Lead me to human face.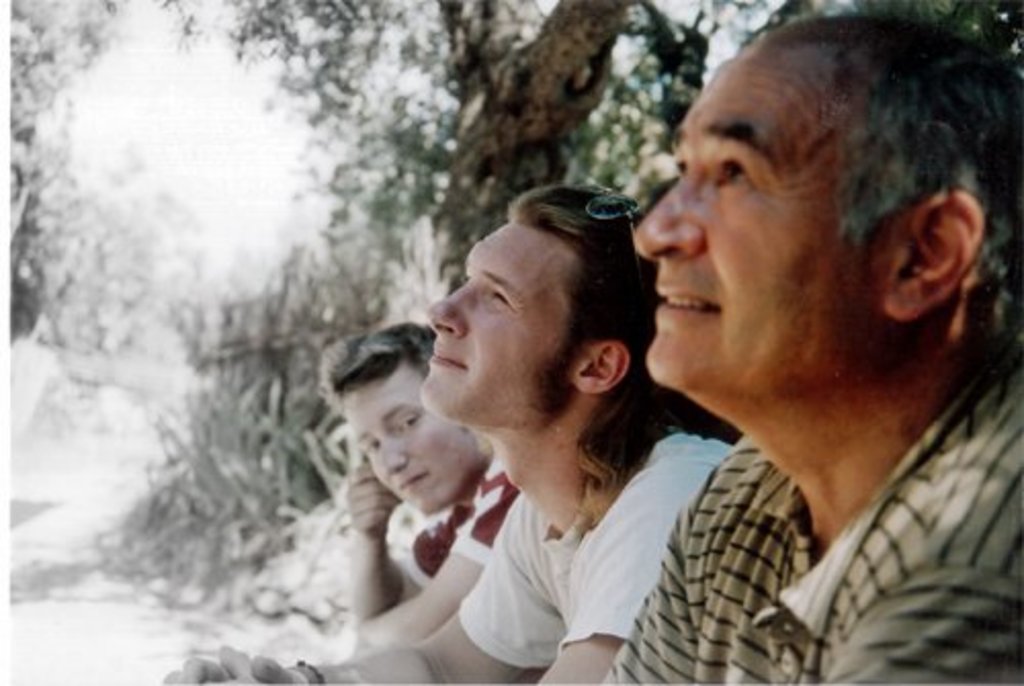
Lead to (635,49,889,393).
